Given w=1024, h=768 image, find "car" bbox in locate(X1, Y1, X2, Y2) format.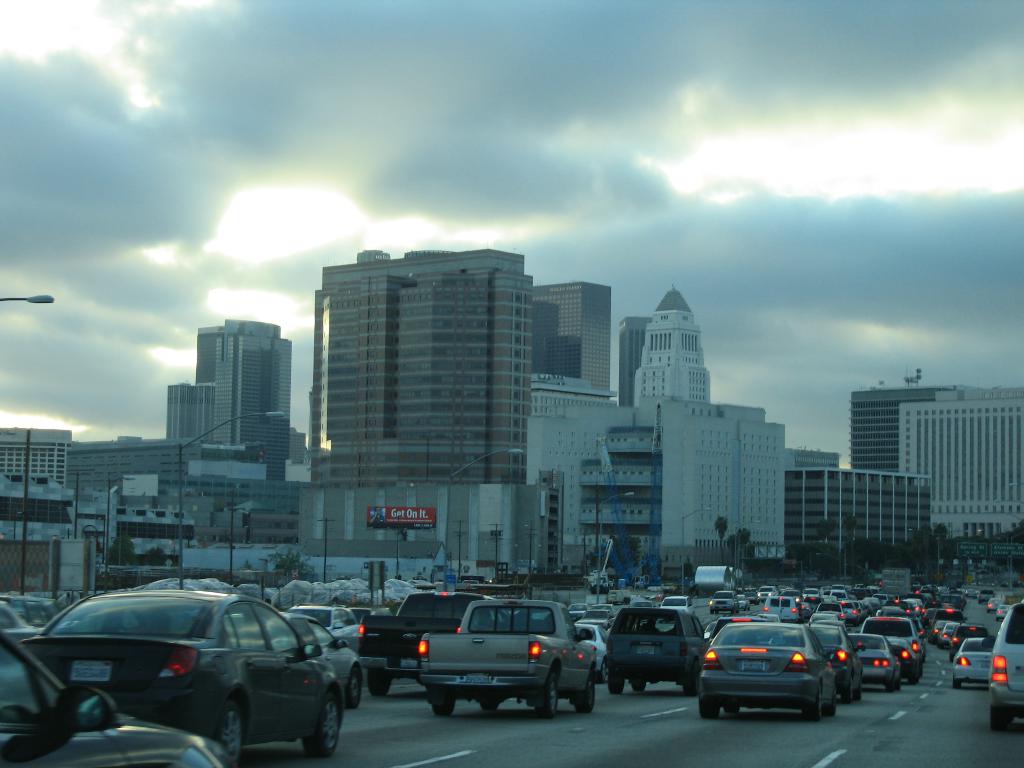
locate(991, 610, 1023, 729).
